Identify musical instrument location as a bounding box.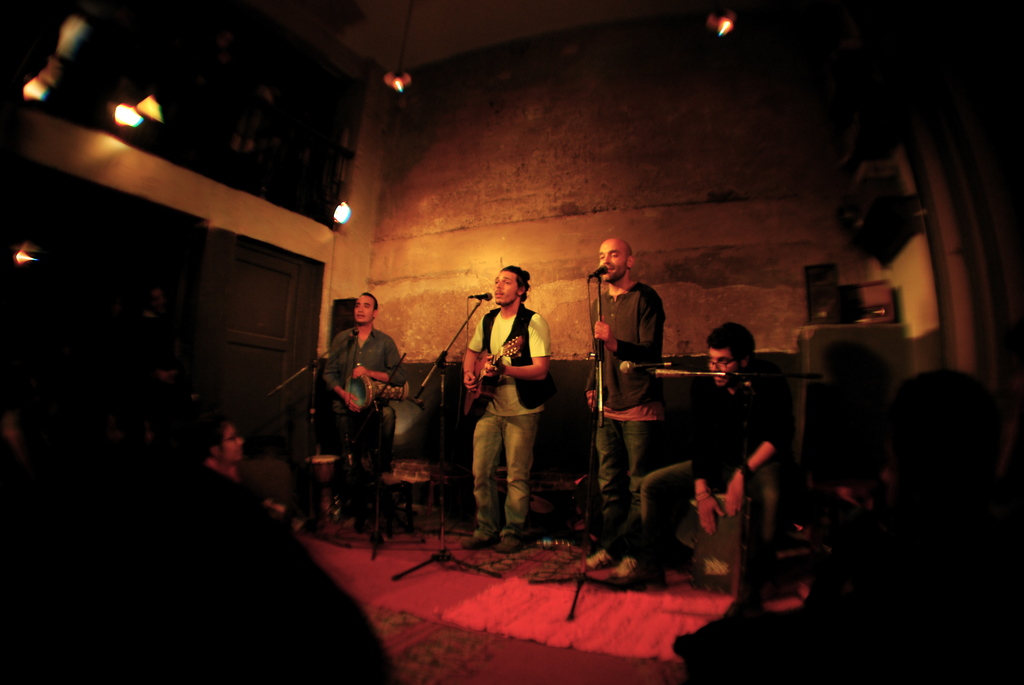
x1=467 y1=342 x2=520 y2=417.
